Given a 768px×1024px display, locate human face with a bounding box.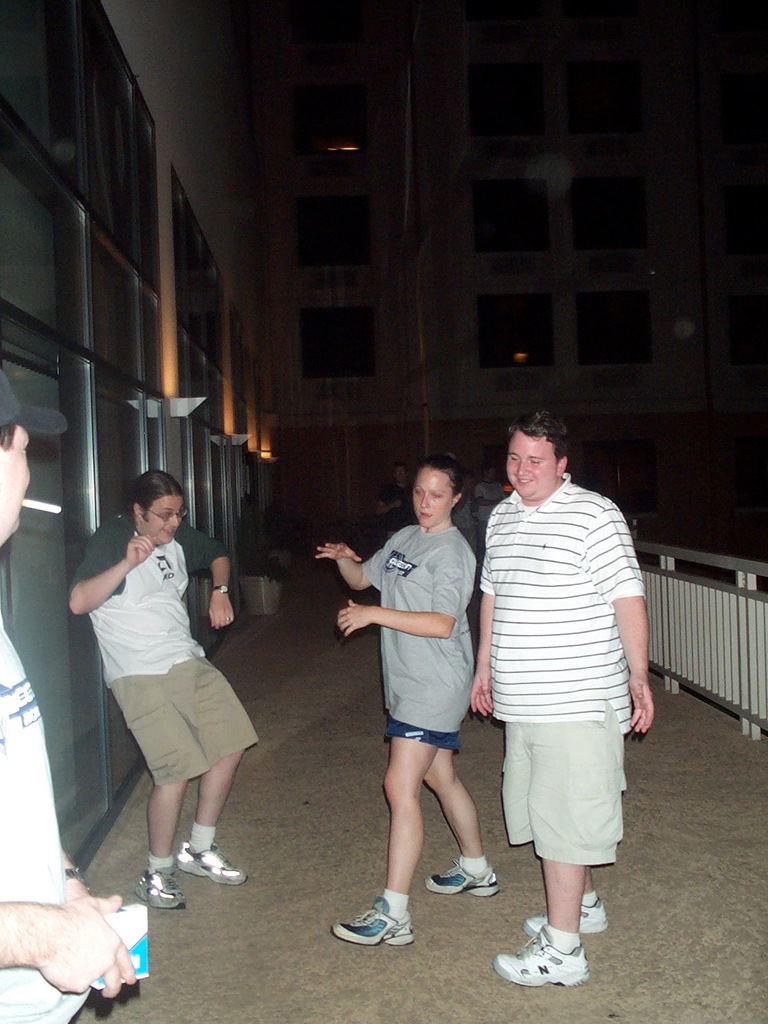
Located: 141,492,182,545.
